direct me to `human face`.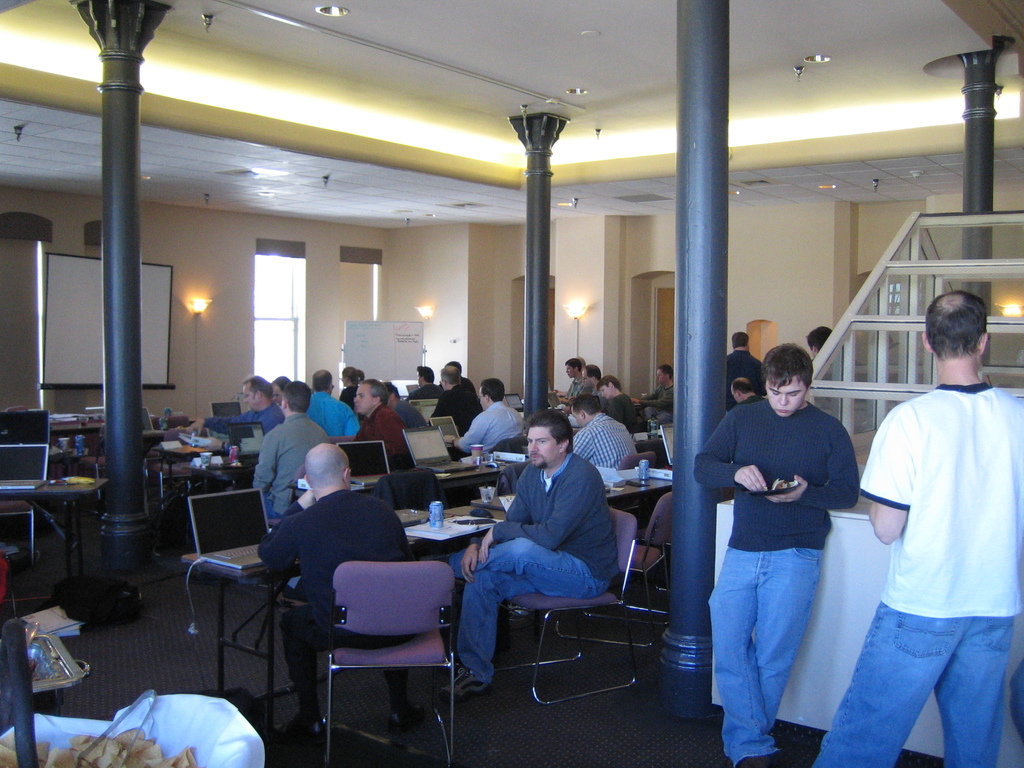
Direction: (left=353, top=383, right=372, bottom=413).
